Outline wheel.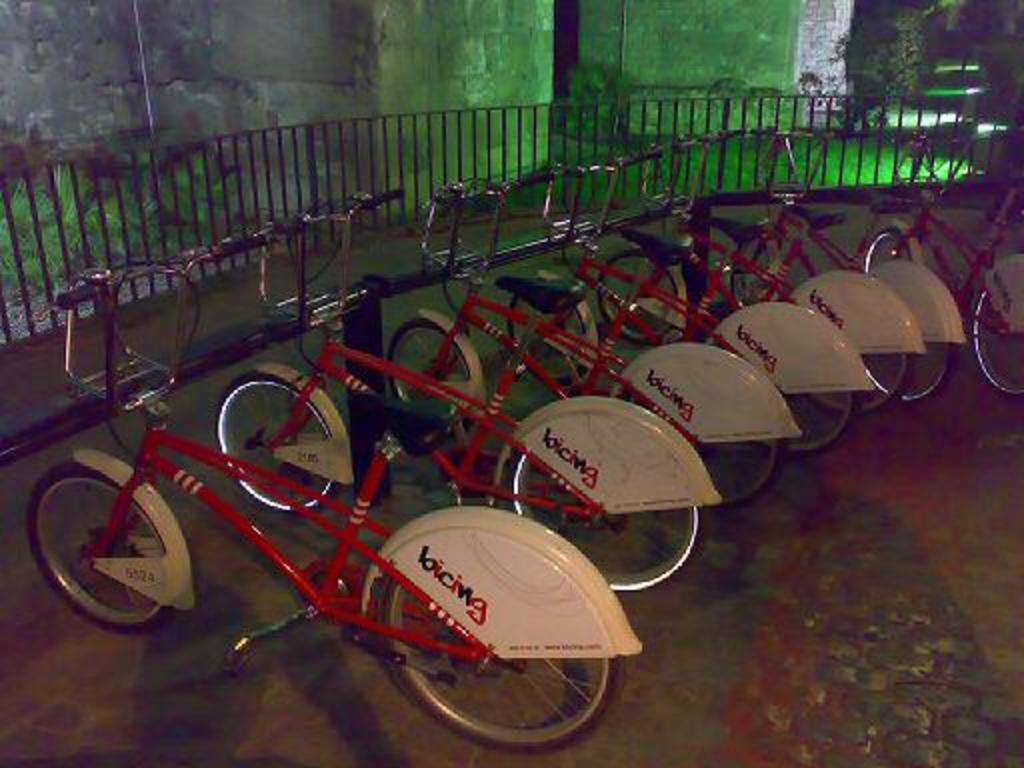
Outline: [x1=600, y1=242, x2=676, y2=340].
